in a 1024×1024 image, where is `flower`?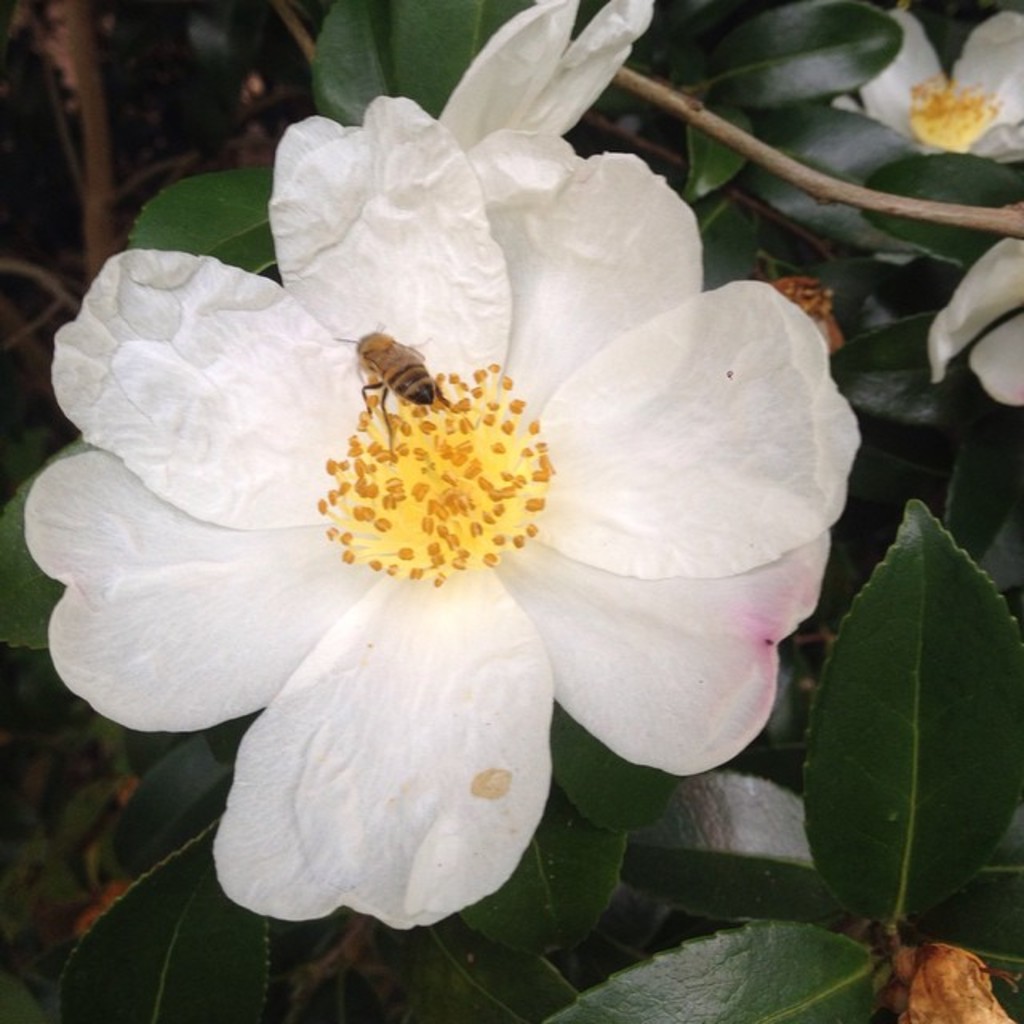
<box>437,0,656,149</box>.
